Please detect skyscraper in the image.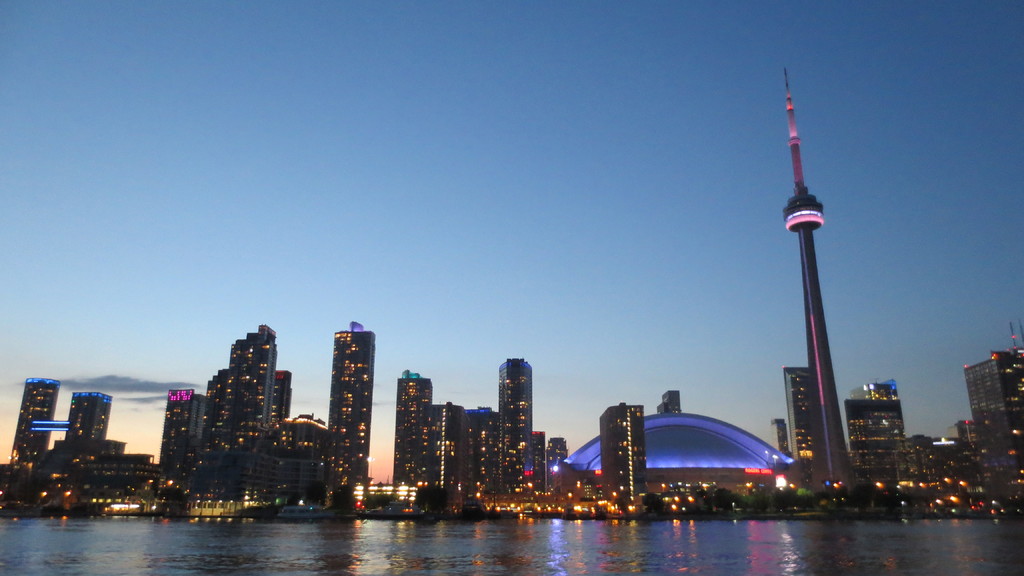
964/344/1023/509.
